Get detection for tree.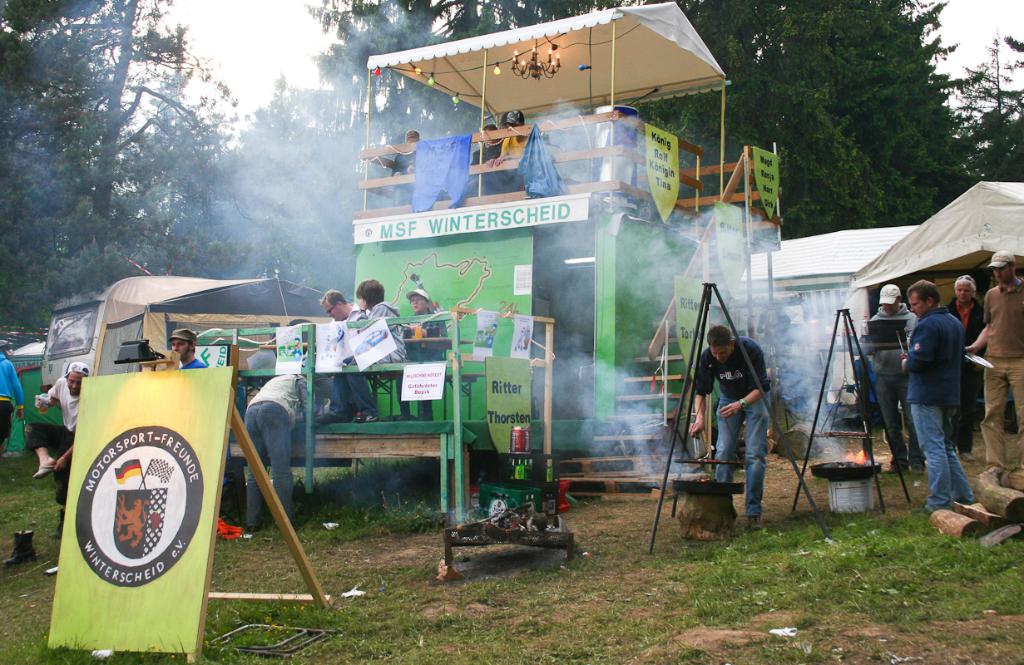
Detection: <region>963, 34, 1023, 191</region>.
